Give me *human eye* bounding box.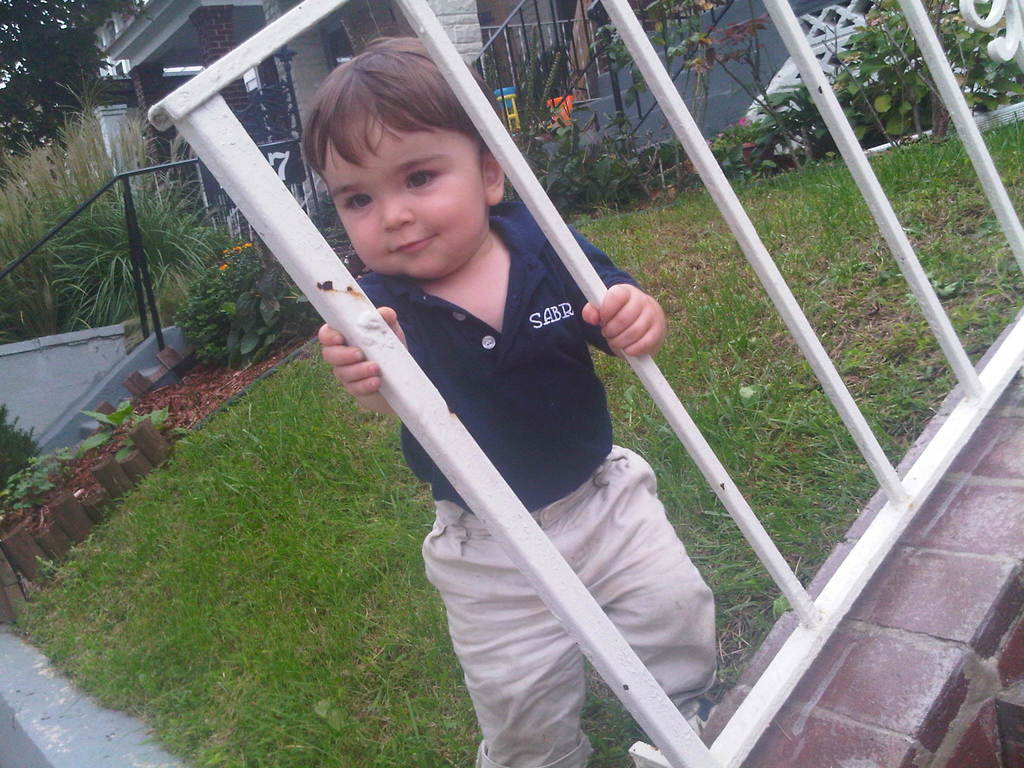
bbox(404, 165, 442, 193).
